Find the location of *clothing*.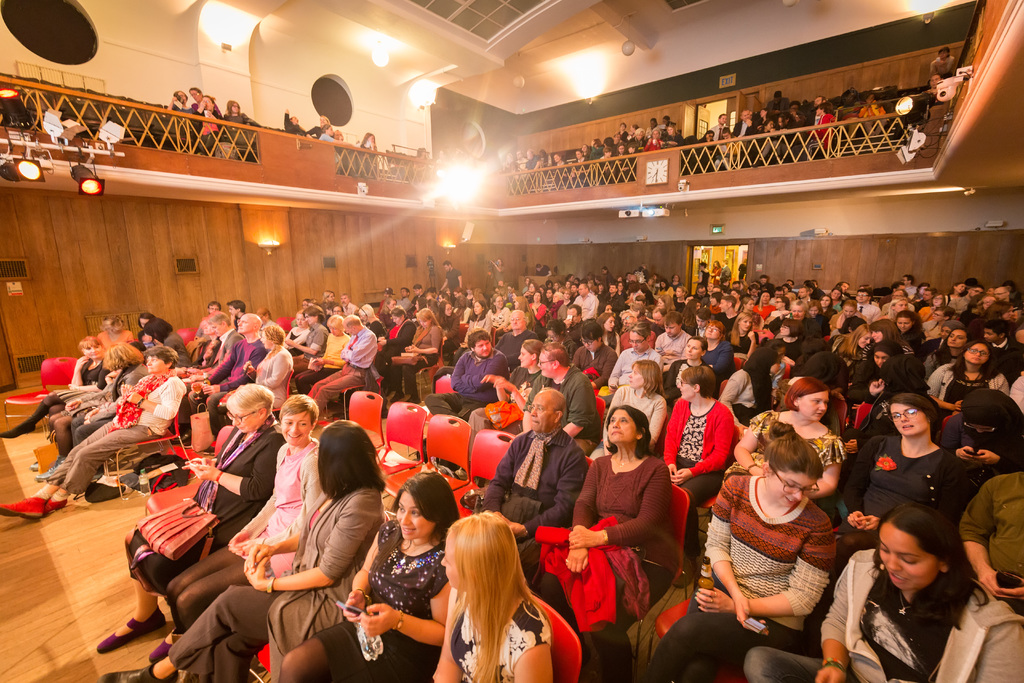
Location: bbox=(651, 142, 660, 149).
